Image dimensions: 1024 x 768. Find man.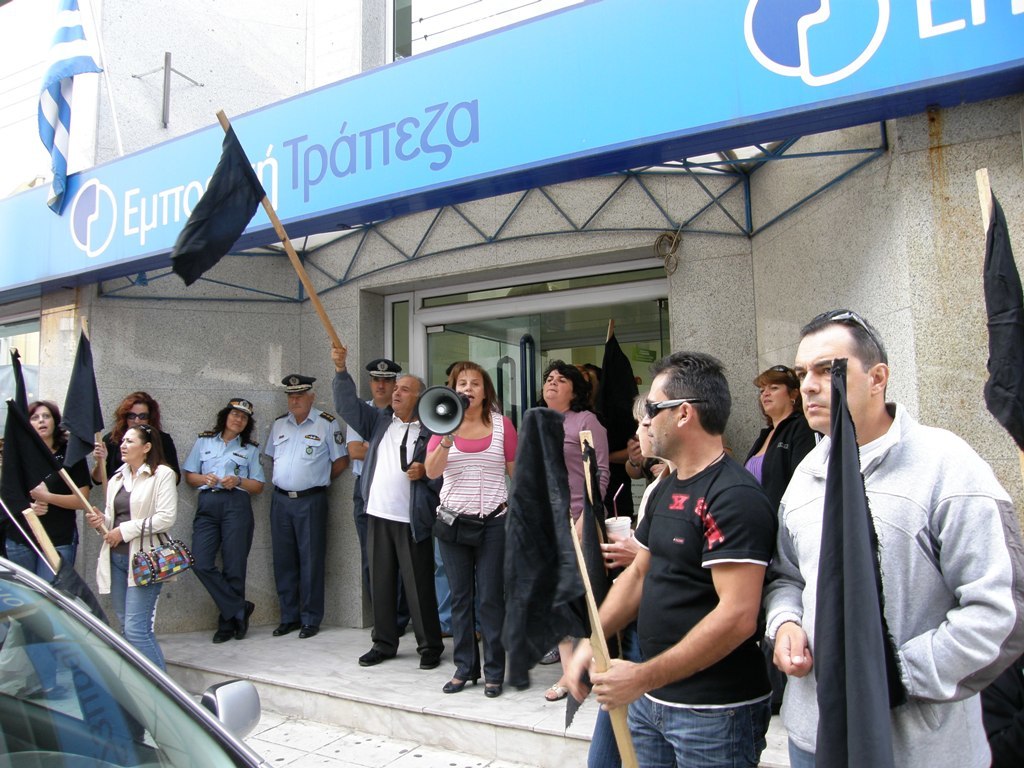
342/358/401/633.
